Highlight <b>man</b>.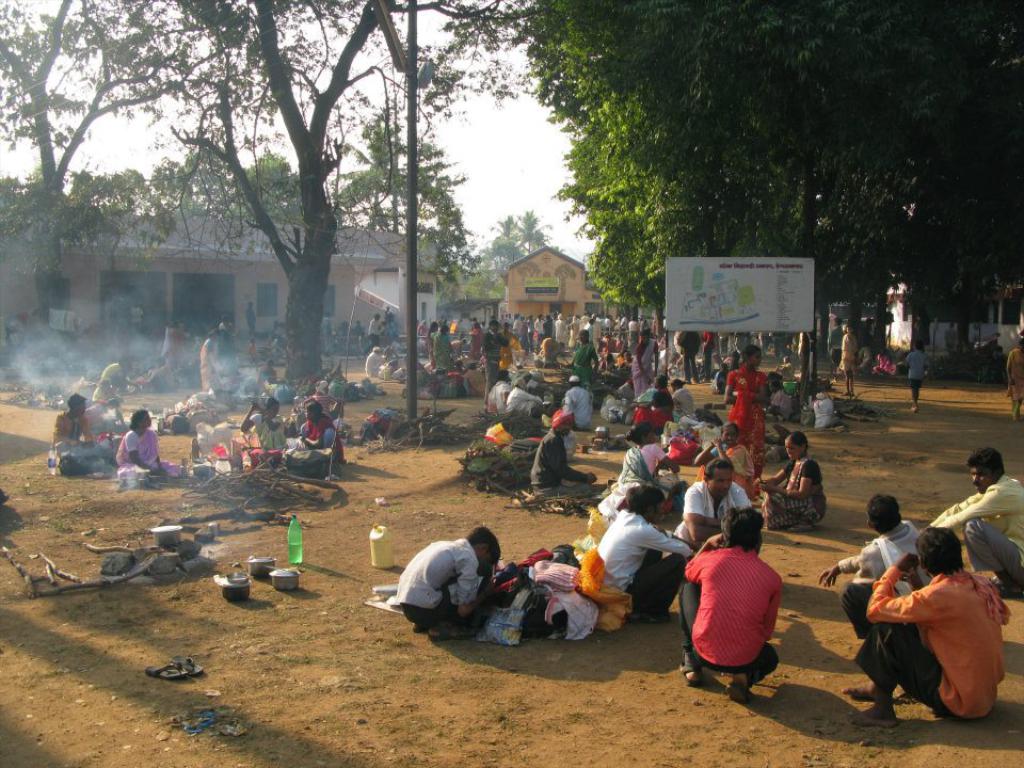
Highlighted region: [x1=675, y1=332, x2=704, y2=384].
